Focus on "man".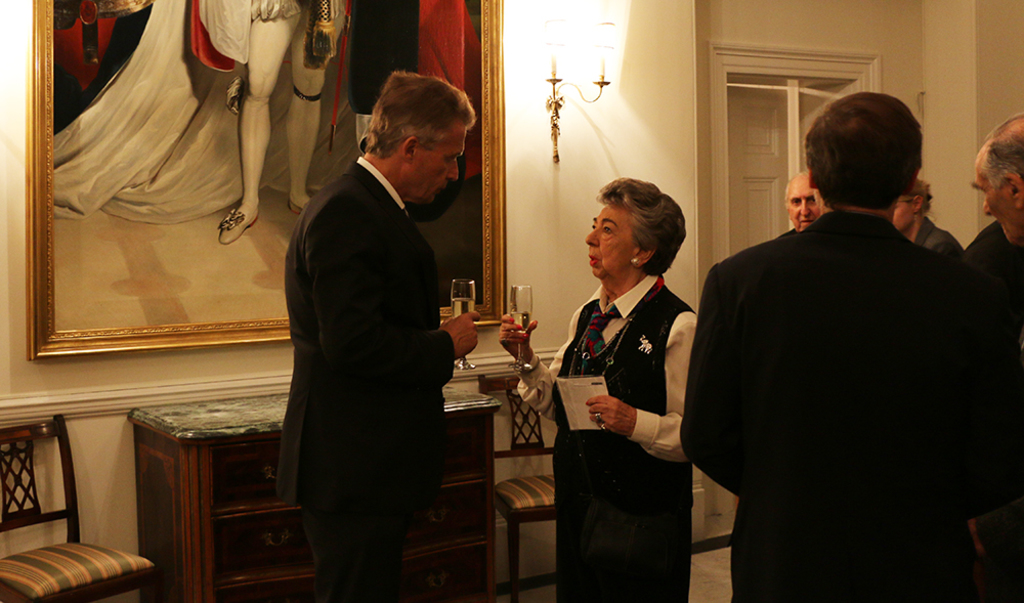
Focused at x1=783, y1=174, x2=819, y2=231.
